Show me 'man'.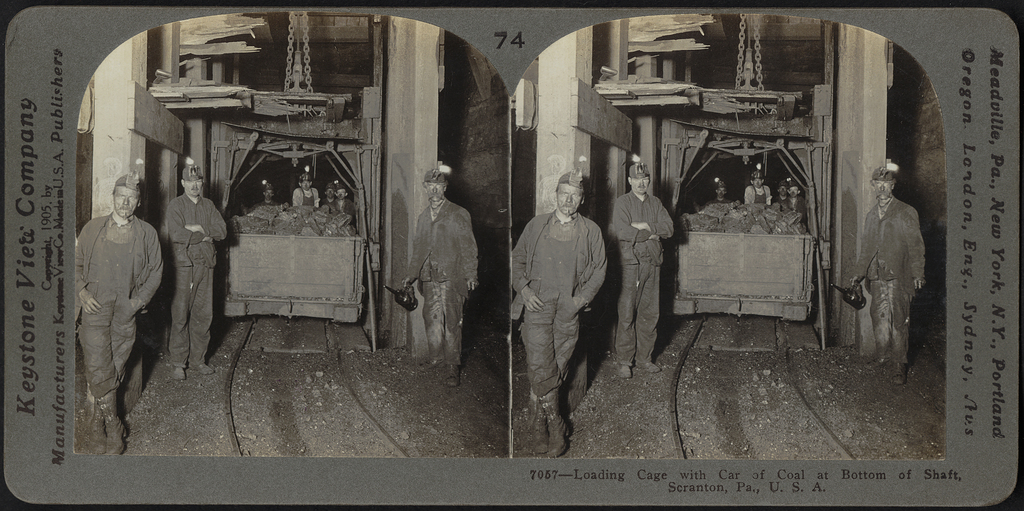
'man' is here: {"x1": 164, "y1": 158, "x2": 228, "y2": 376}.
